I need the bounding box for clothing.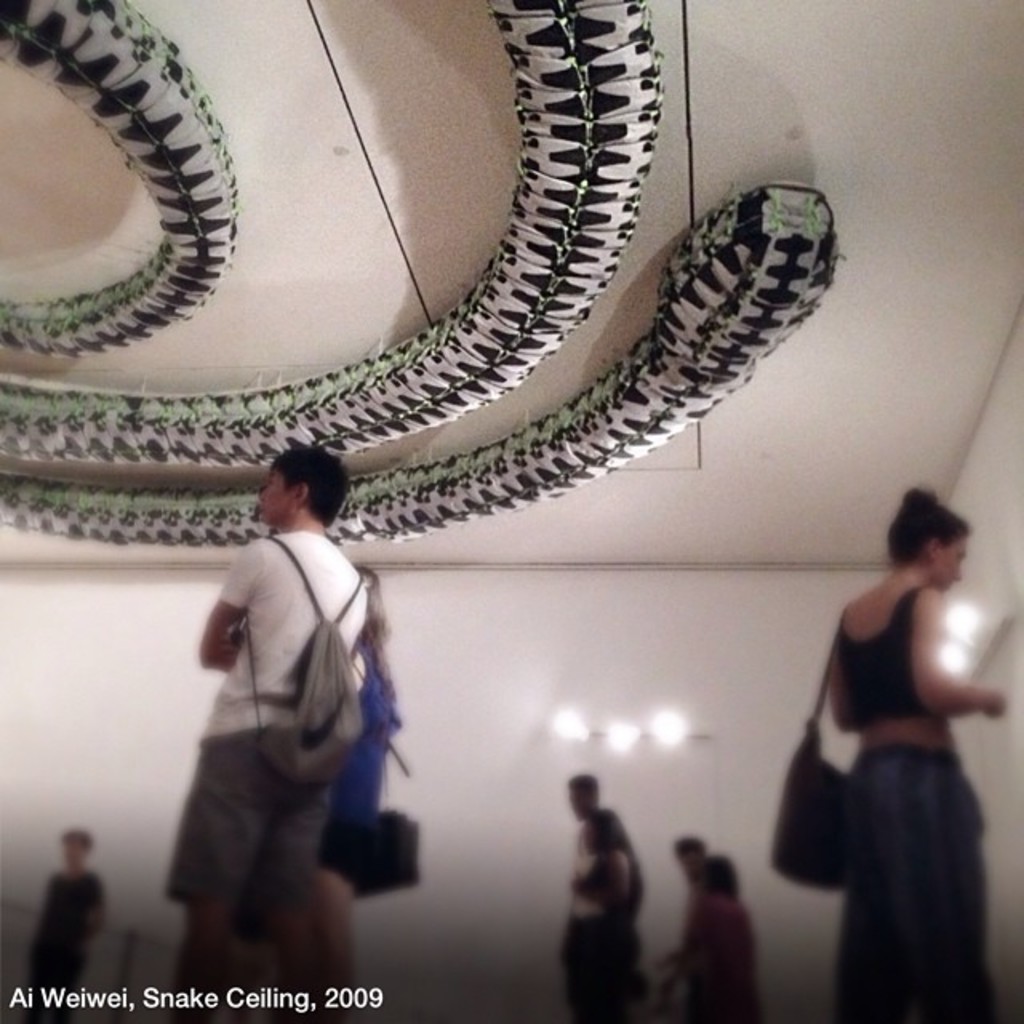
Here it is: 170:483:371:878.
